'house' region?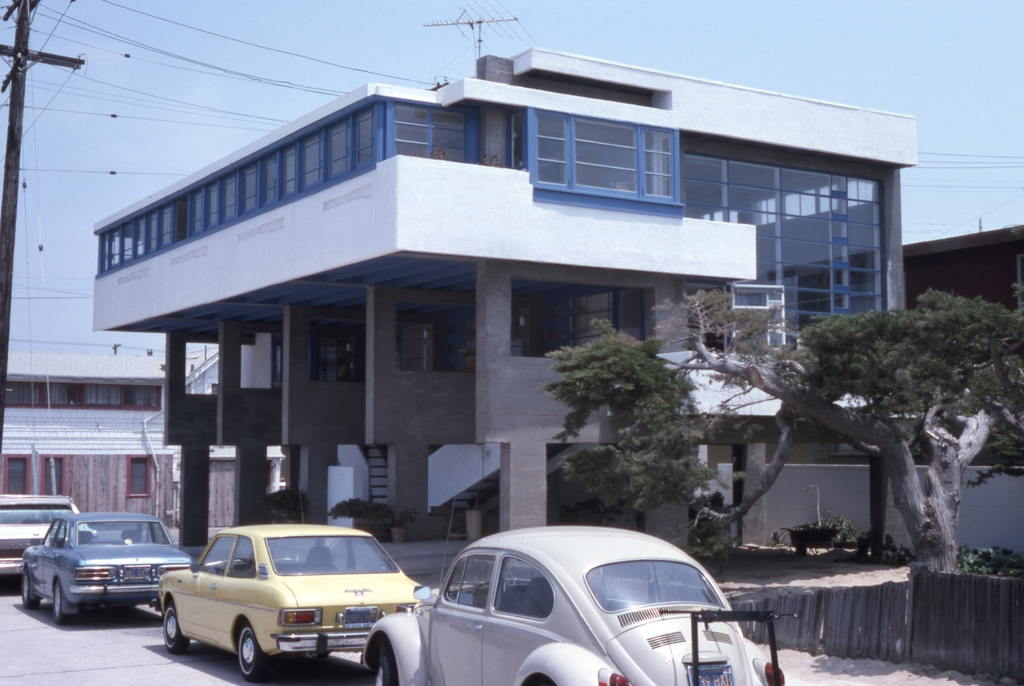
box=[0, 347, 216, 530]
